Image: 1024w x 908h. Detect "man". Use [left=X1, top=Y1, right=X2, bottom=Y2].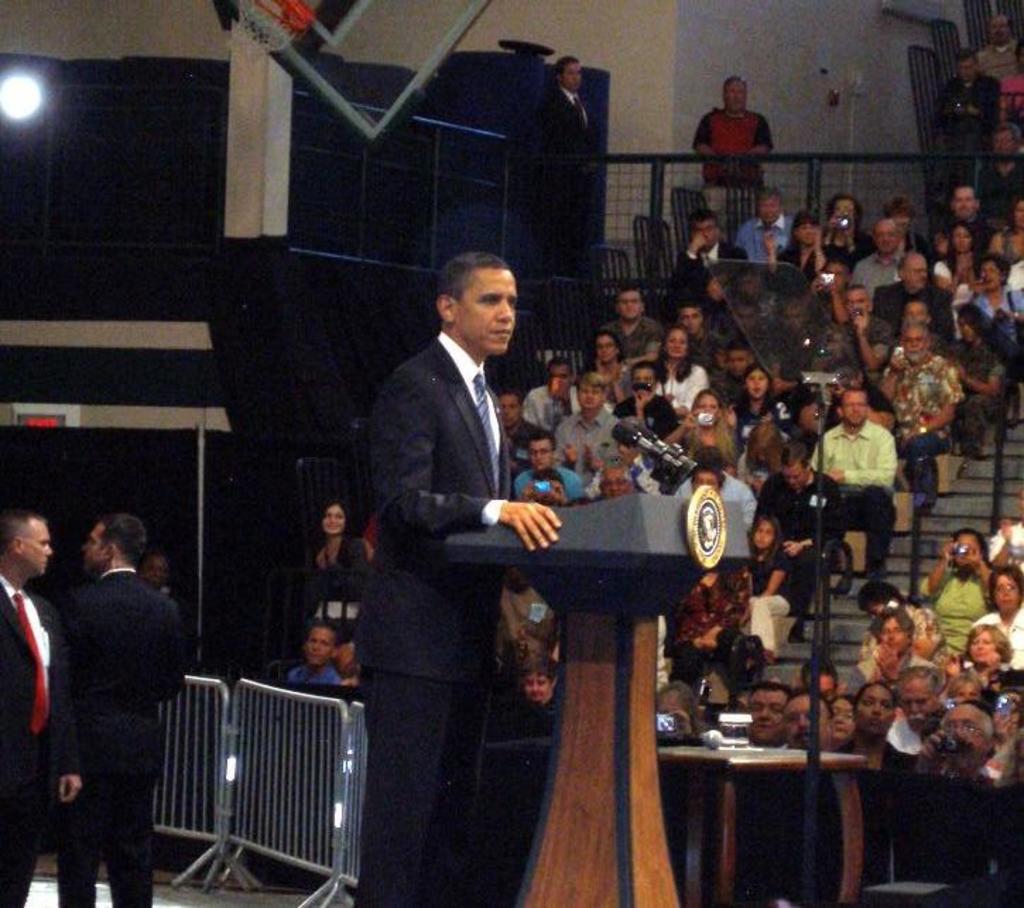
[left=927, top=41, right=1003, bottom=191].
